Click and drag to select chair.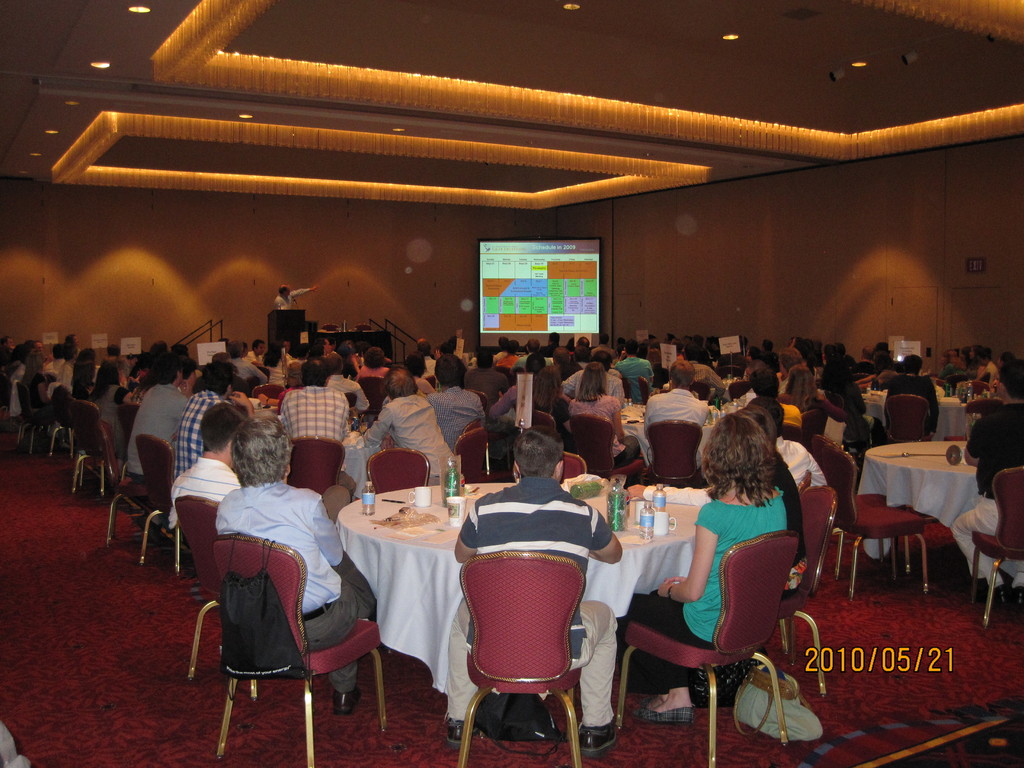
Selection: rect(20, 383, 39, 458).
